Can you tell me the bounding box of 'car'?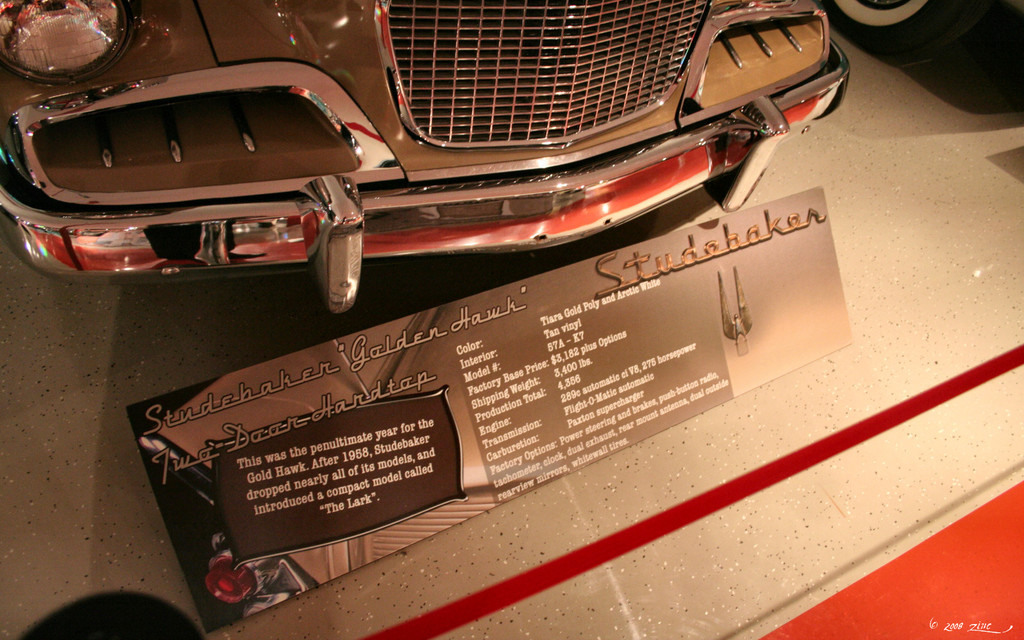
locate(814, 0, 1023, 65).
